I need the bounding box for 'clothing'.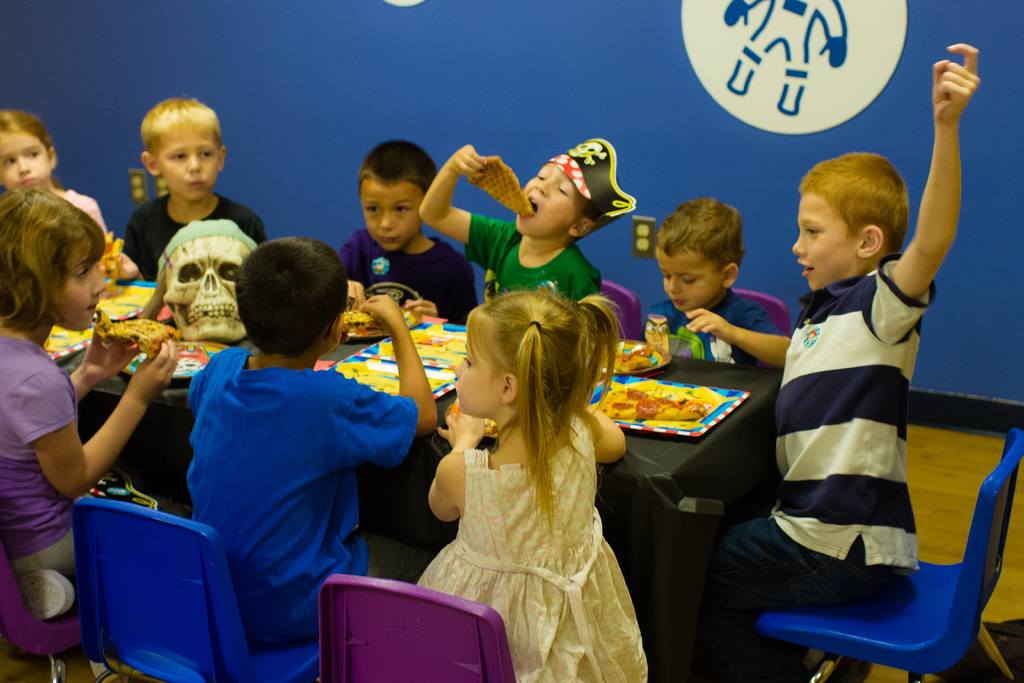
Here it is: detection(643, 281, 777, 363).
